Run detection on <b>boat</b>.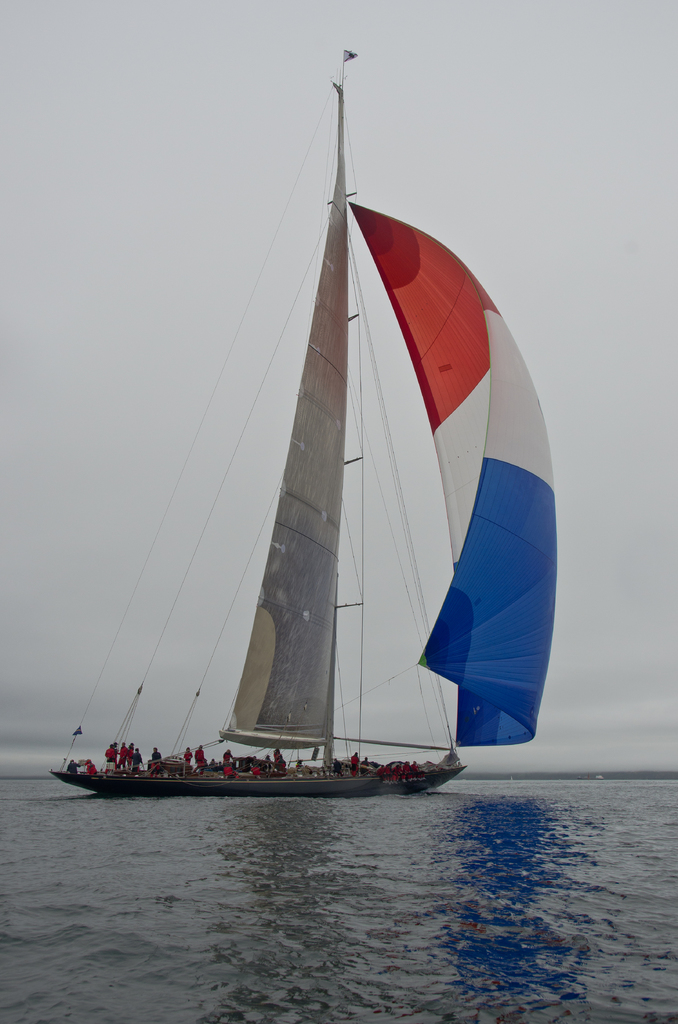
Result: [33,86,561,823].
